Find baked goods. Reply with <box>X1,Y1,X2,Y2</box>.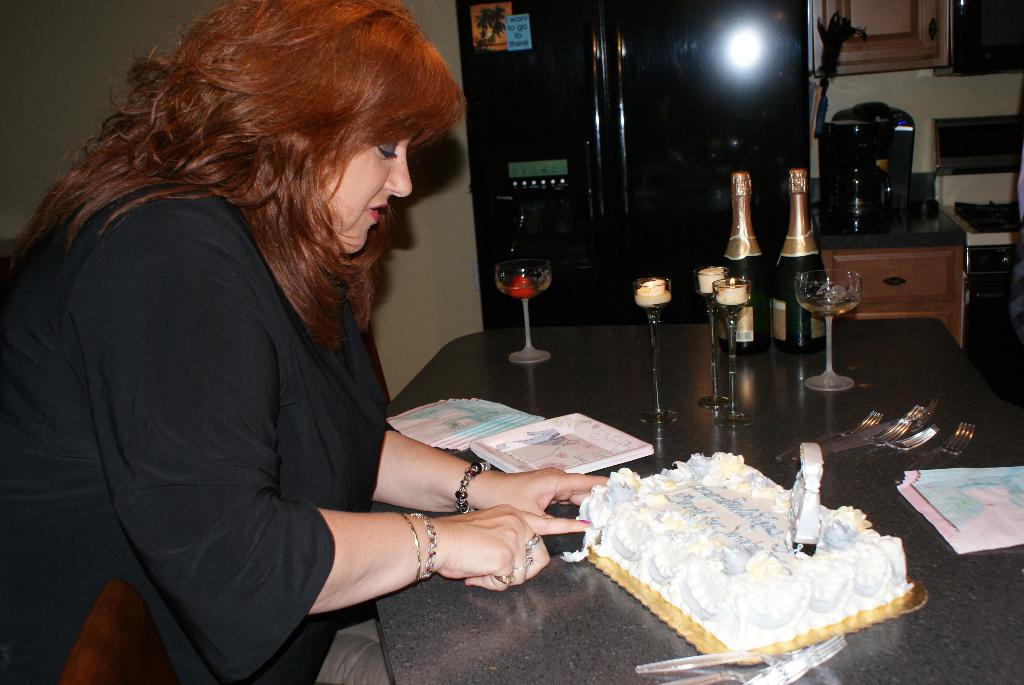
<box>563,450,913,652</box>.
